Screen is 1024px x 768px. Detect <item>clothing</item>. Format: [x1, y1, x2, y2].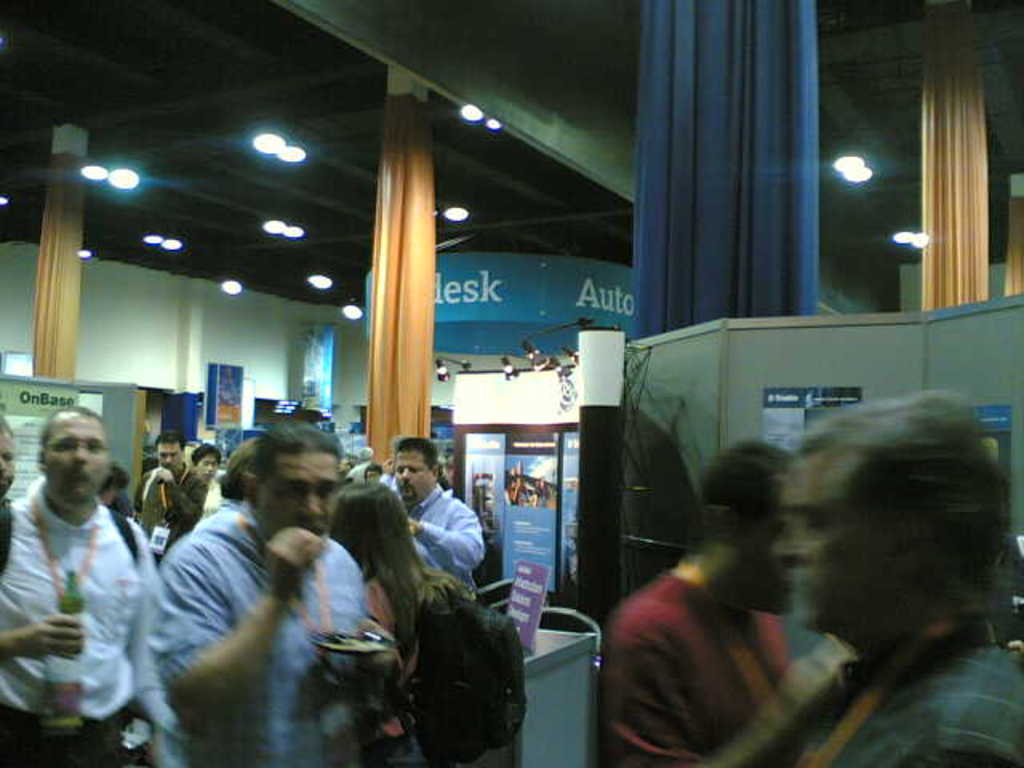
[0, 485, 168, 766].
